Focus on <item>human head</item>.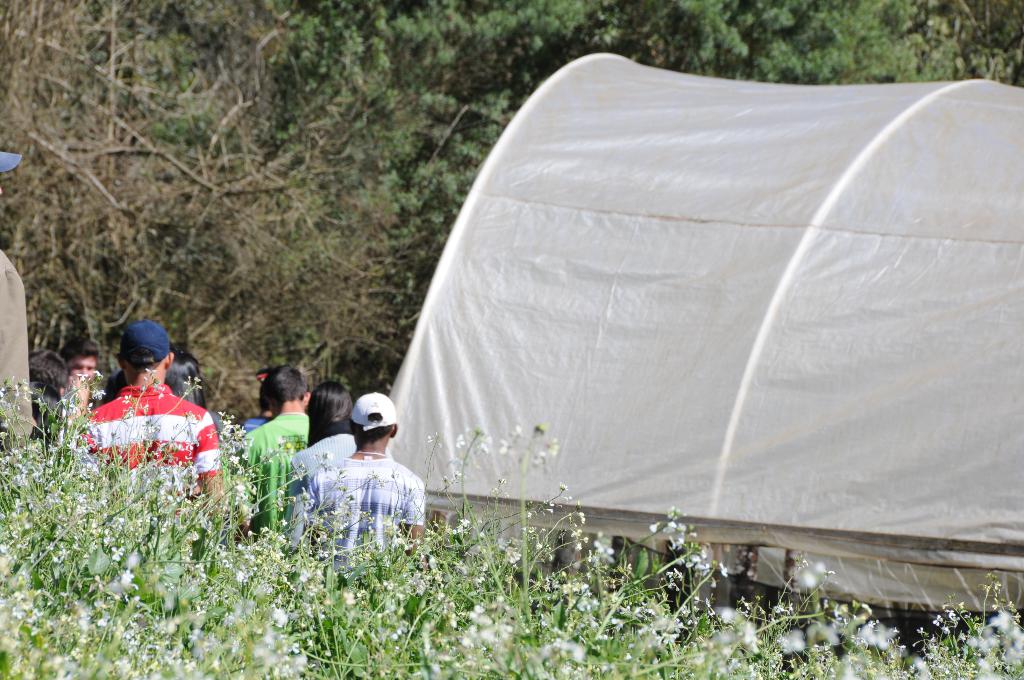
Focused at x1=305 y1=382 x2=359 y2=424.
